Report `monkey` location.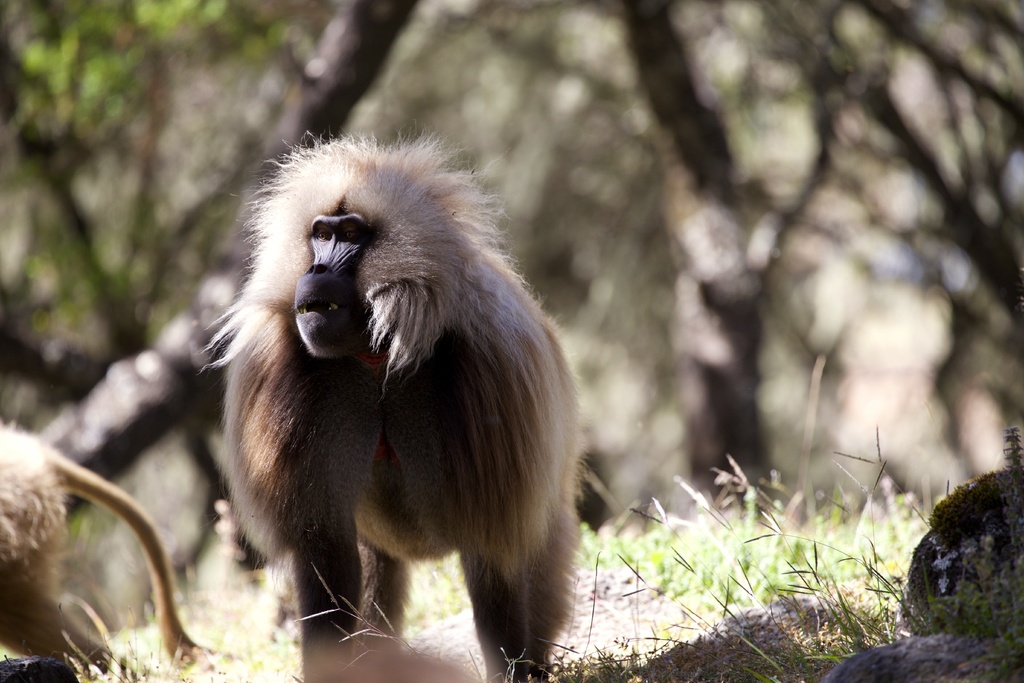
Report: {"x1": 195, "y1": 136, "x2": 584, "y2": 682}.
